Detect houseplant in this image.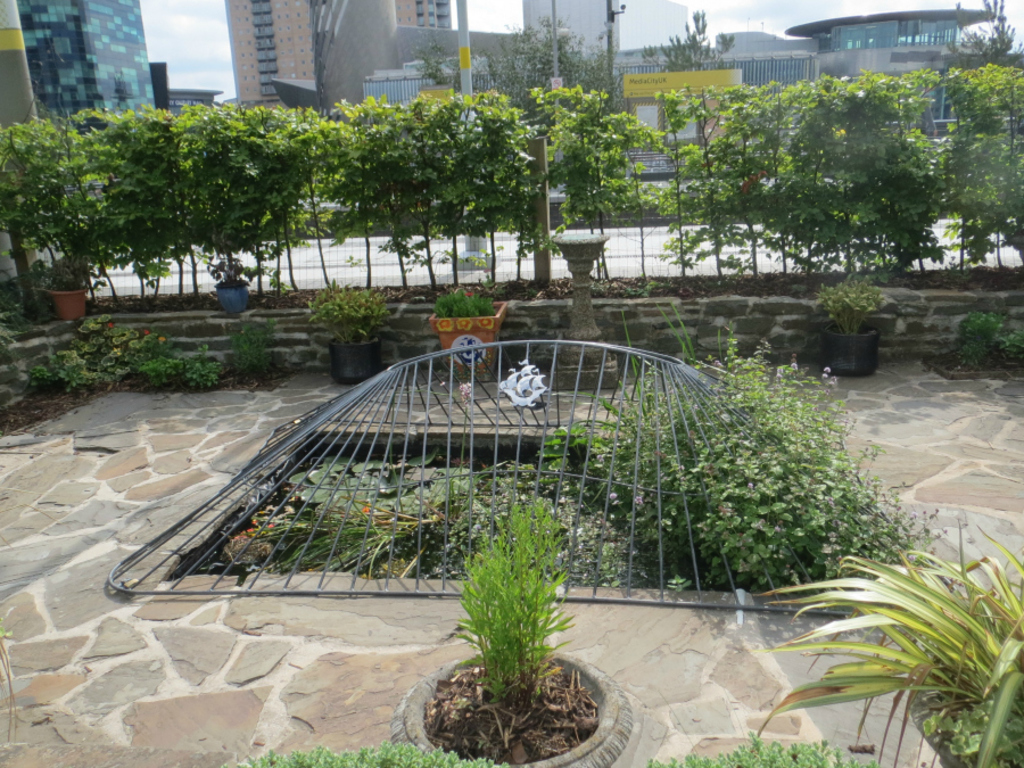
Detection: 213:253:253:316.
